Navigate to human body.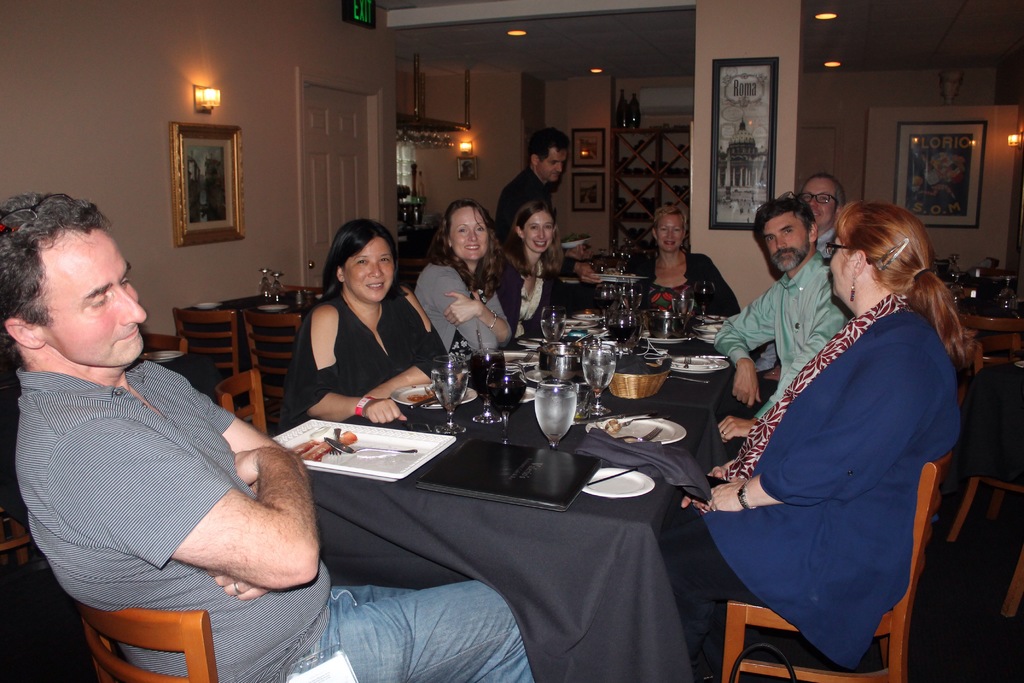
Navigation target: (495, 165, 608, 284).
